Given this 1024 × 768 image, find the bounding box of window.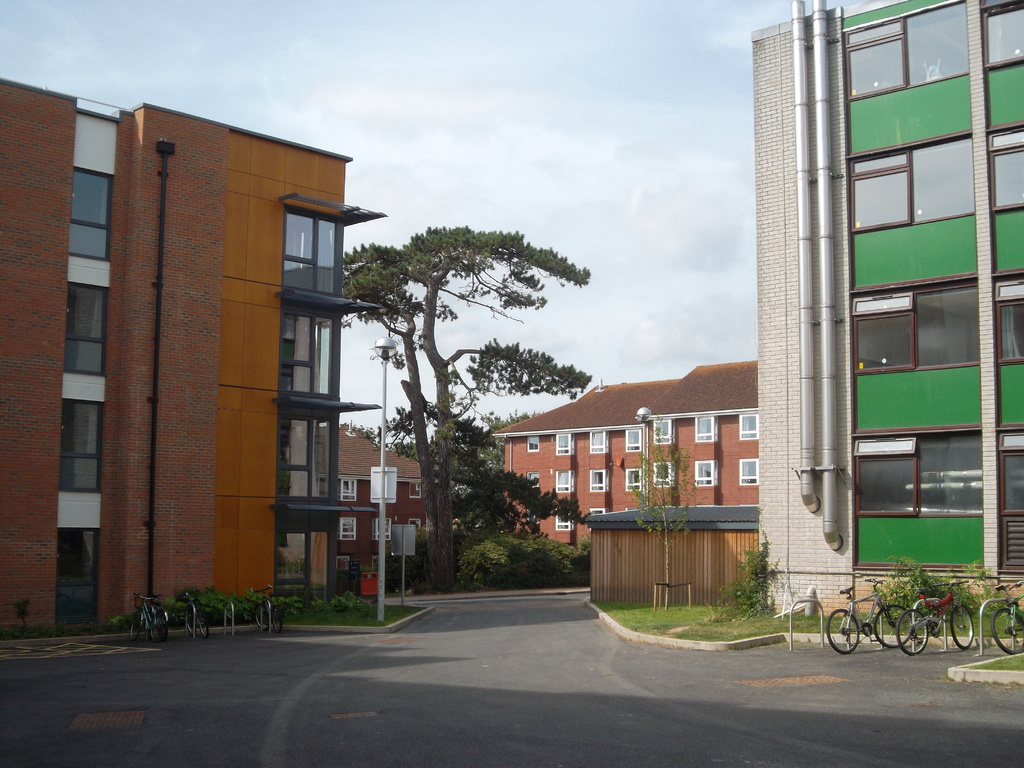
(408, 518, 417, 531).
